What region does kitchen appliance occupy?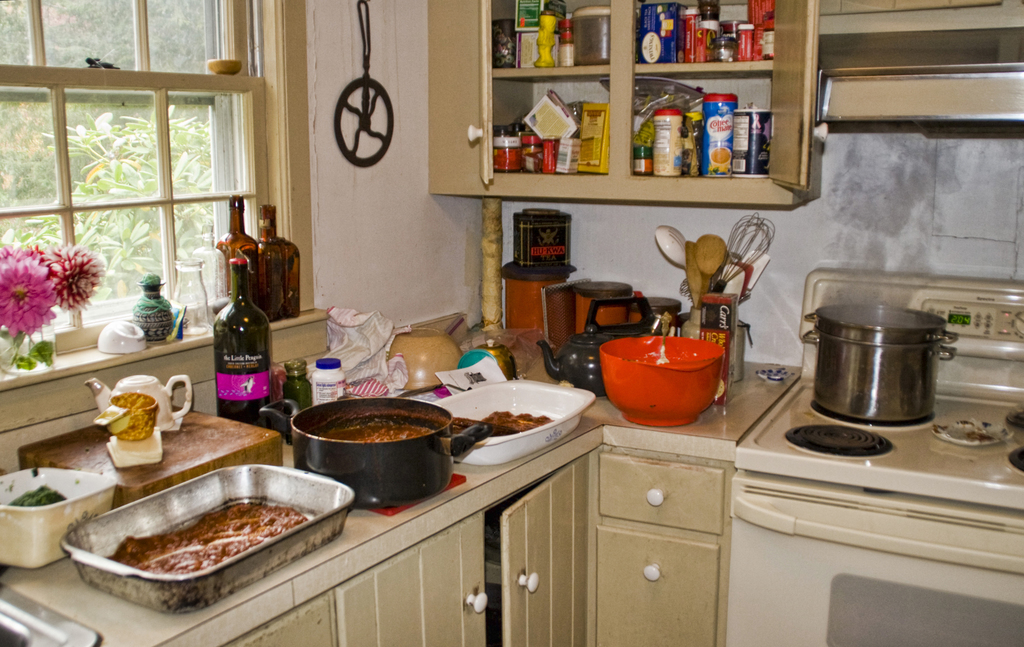
bbox(0, 467, 115, 569).
